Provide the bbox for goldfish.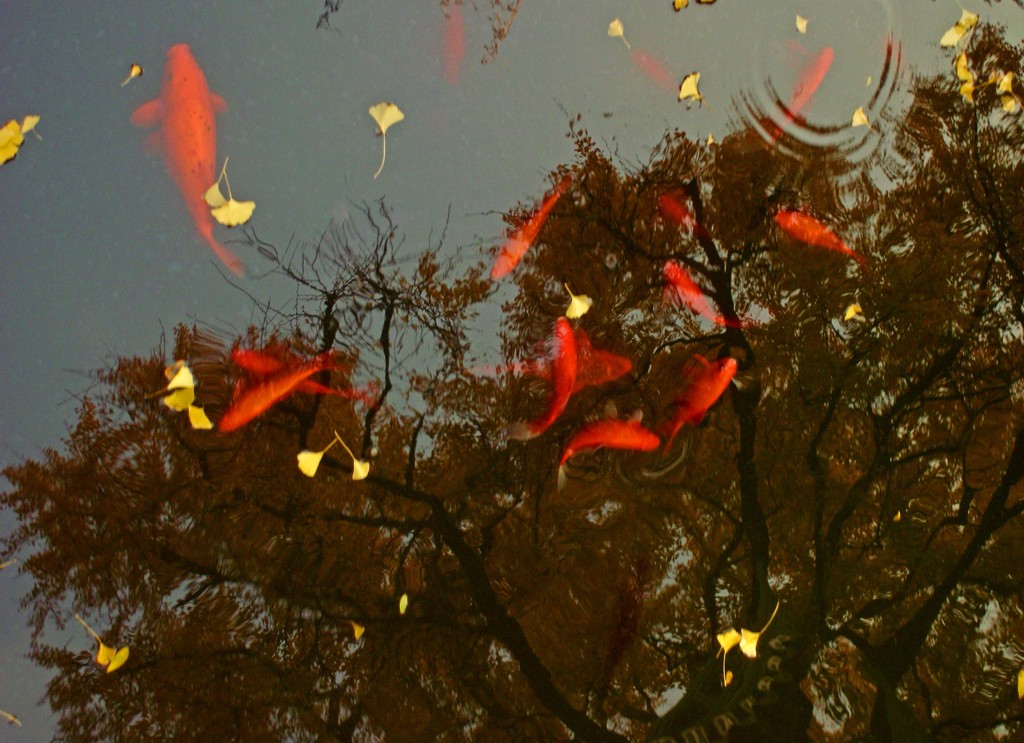
bbox=(473, 347, 632, 383).
